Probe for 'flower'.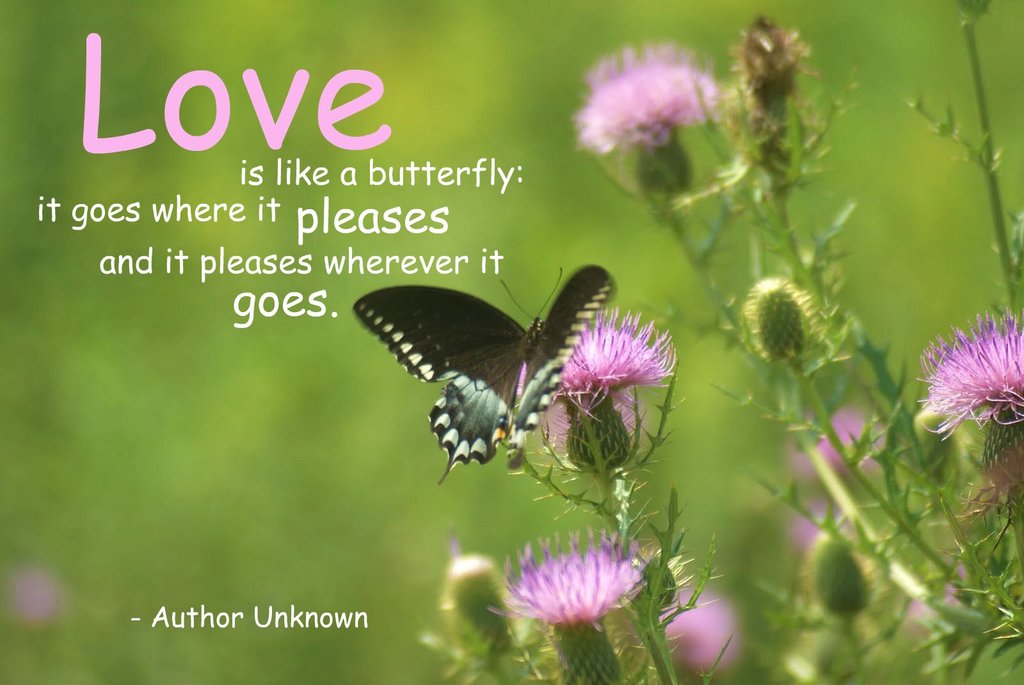
Probe result: 6, 569, 72, 647.
